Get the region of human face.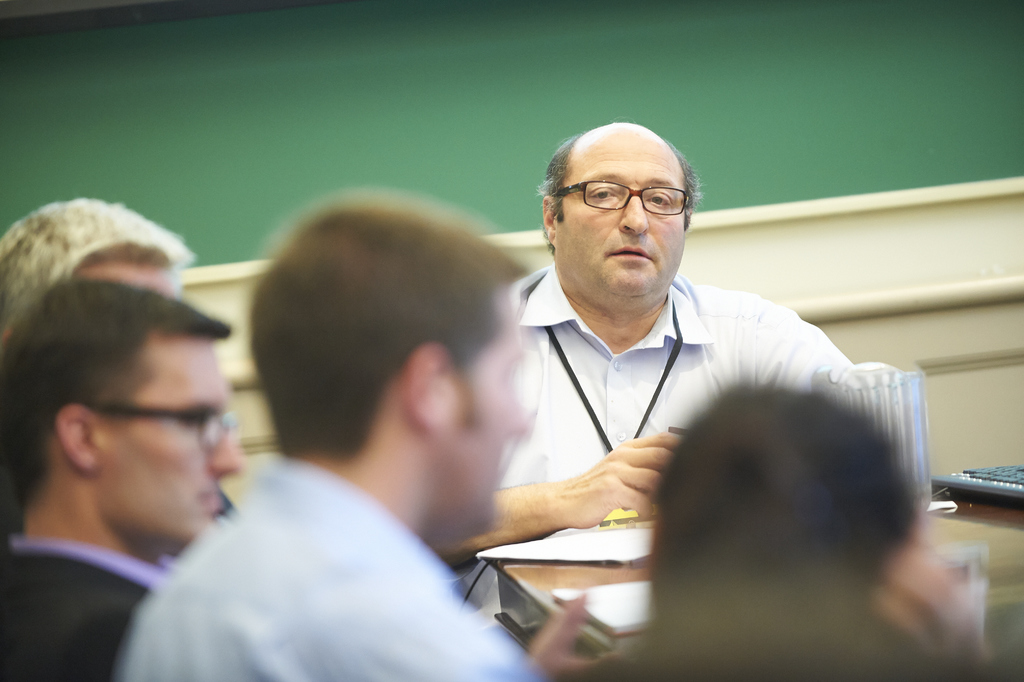
557:146:688:301.
